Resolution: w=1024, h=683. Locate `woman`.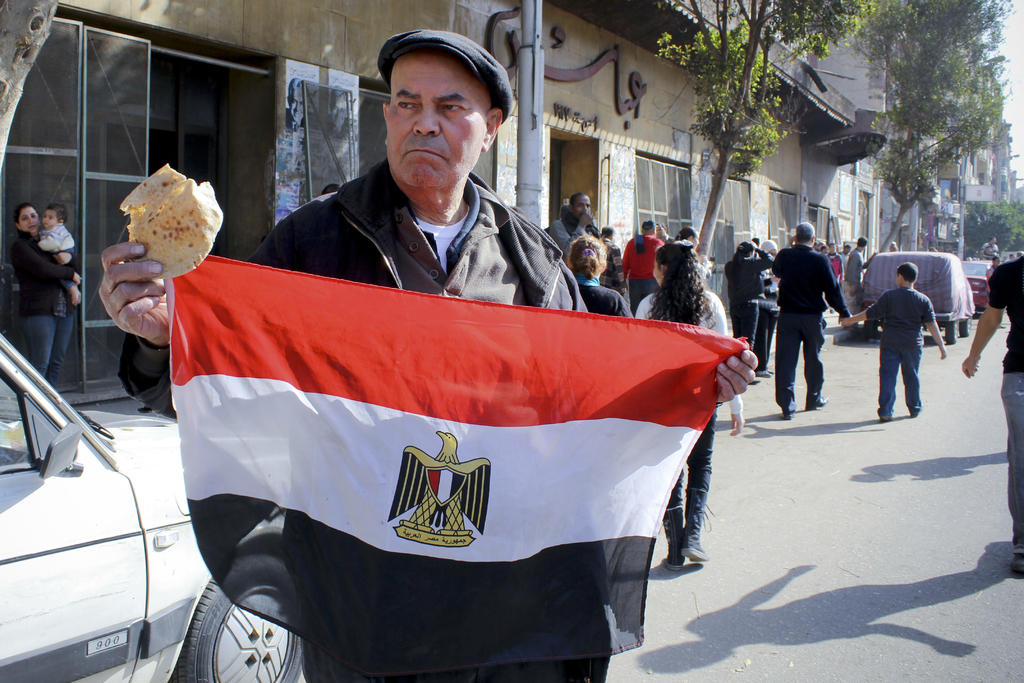
(left=637, top=236, right=748, bottom=561).
